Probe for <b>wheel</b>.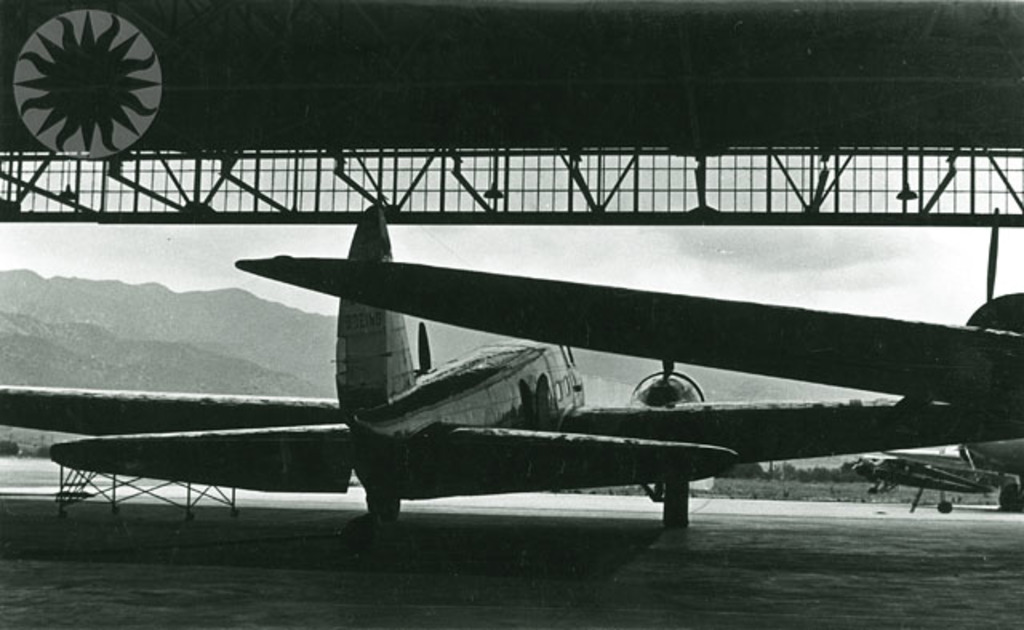
Probe result: {"left": 936, "top": 500, "right": 954, "bottom": 513}.
